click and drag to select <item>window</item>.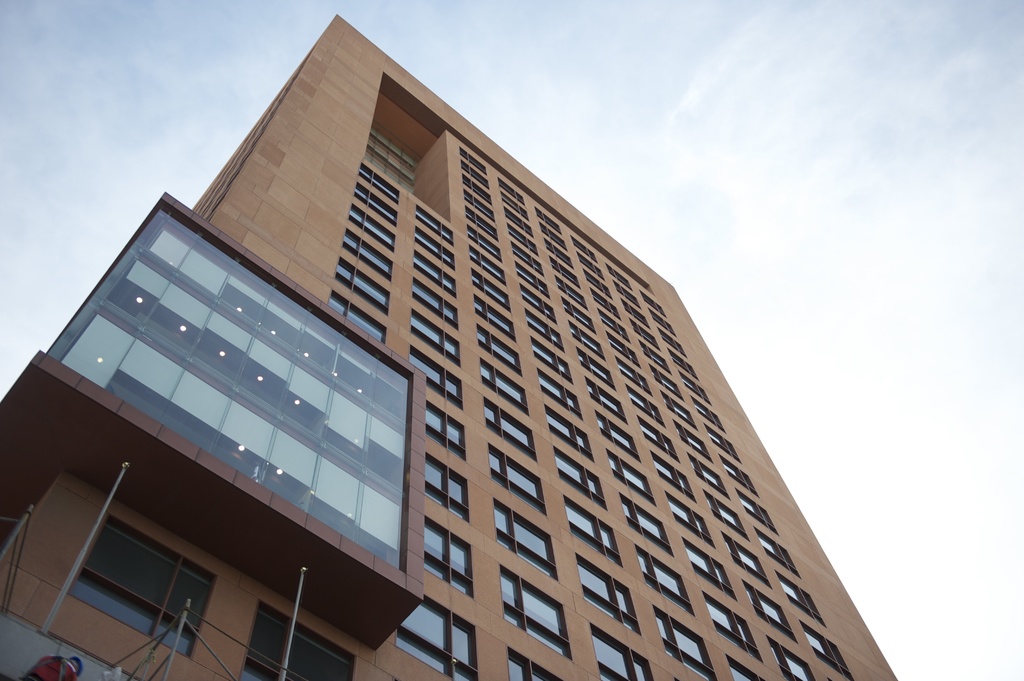
Selection: 339/257/391/309.
